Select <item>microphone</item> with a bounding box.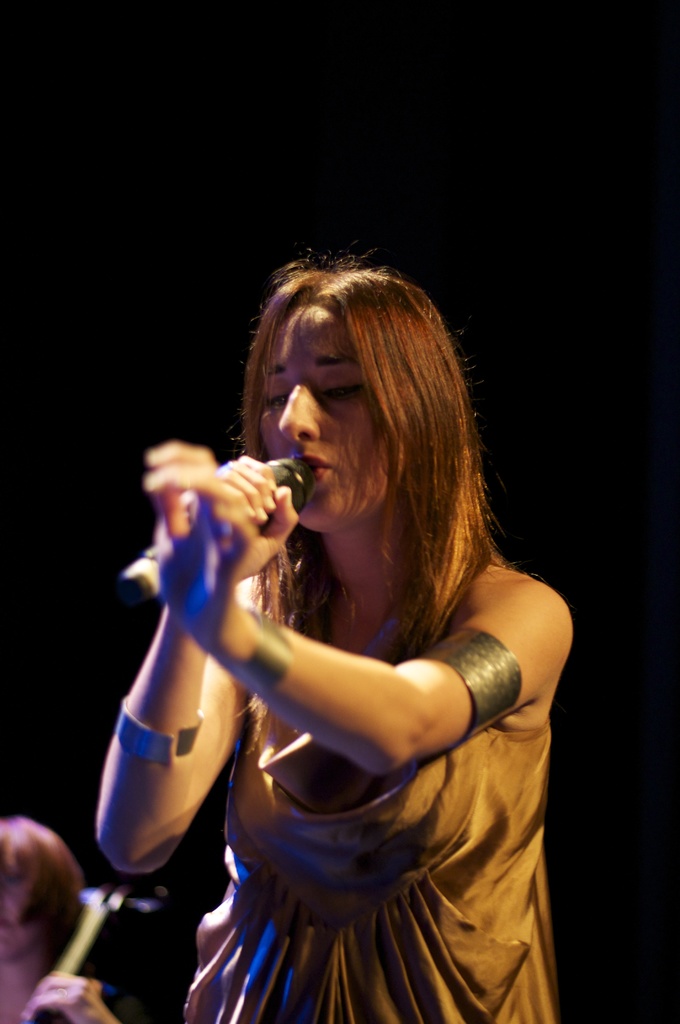
Rect(112, 449, 311, 612).
